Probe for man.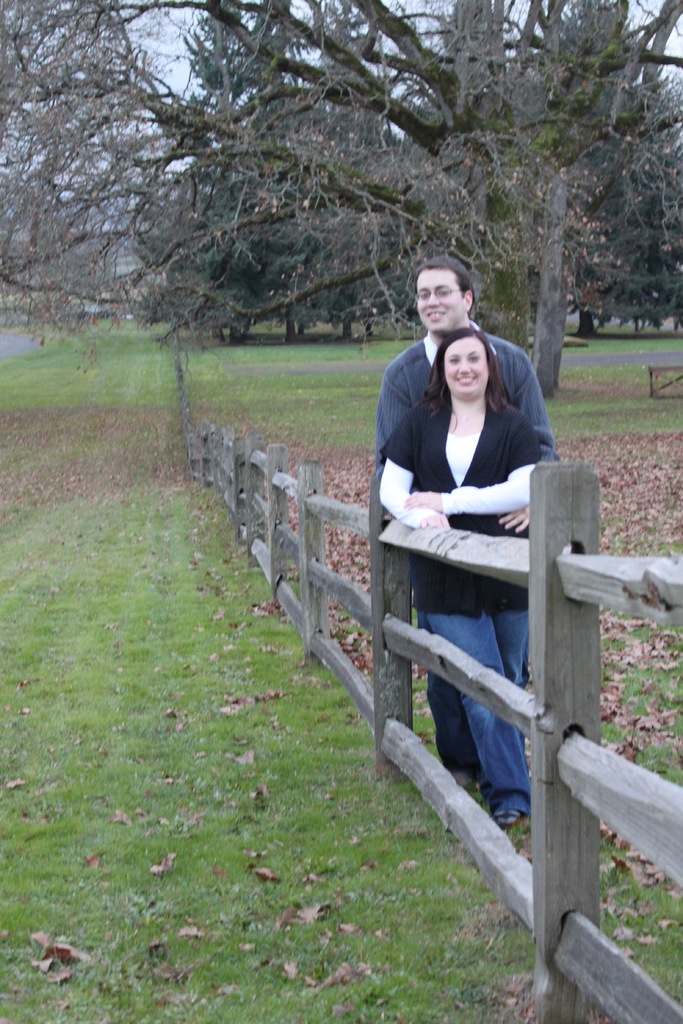
Probe result: bbox(368, 264, 594, 852).
